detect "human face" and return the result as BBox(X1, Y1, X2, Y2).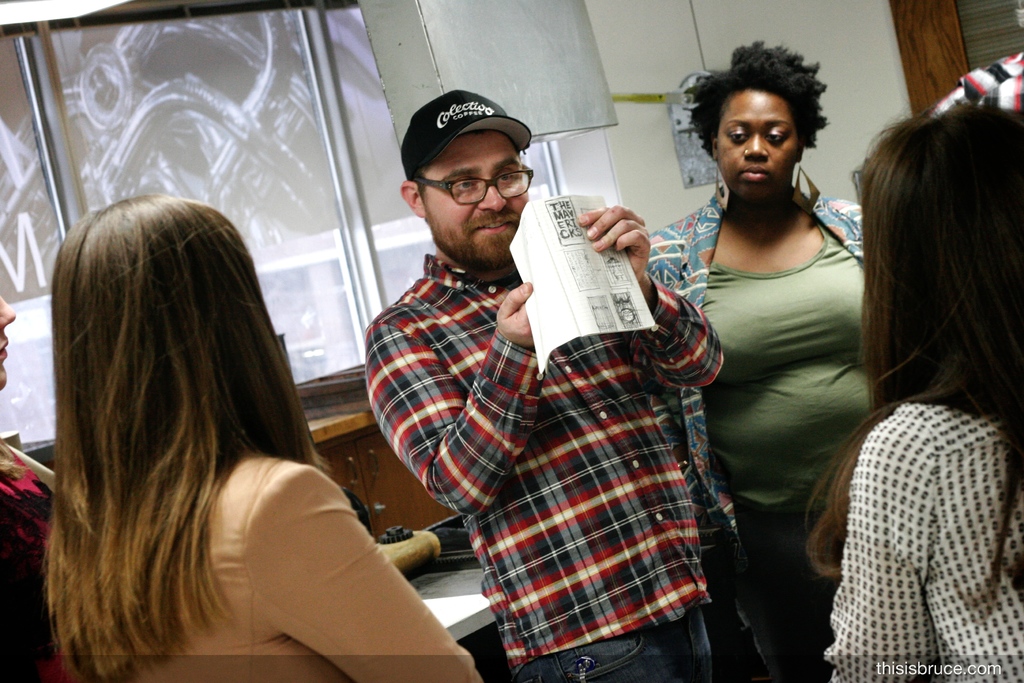
BBox(719, 86, 801, 194).
